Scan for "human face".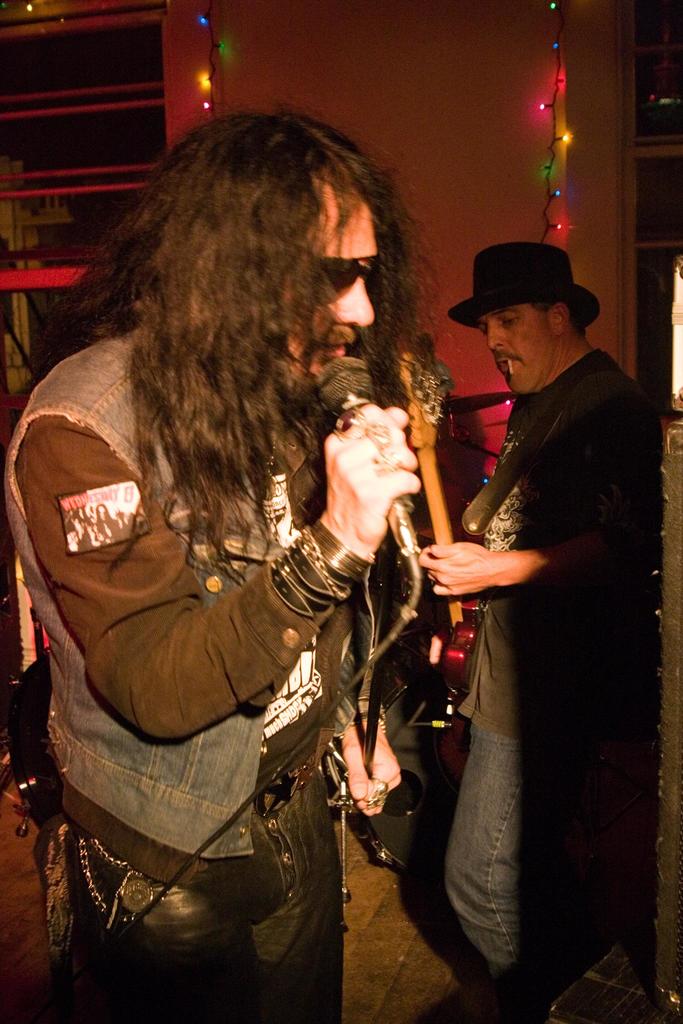
Scan result: <region>278, 182, 376, 387</region>.
